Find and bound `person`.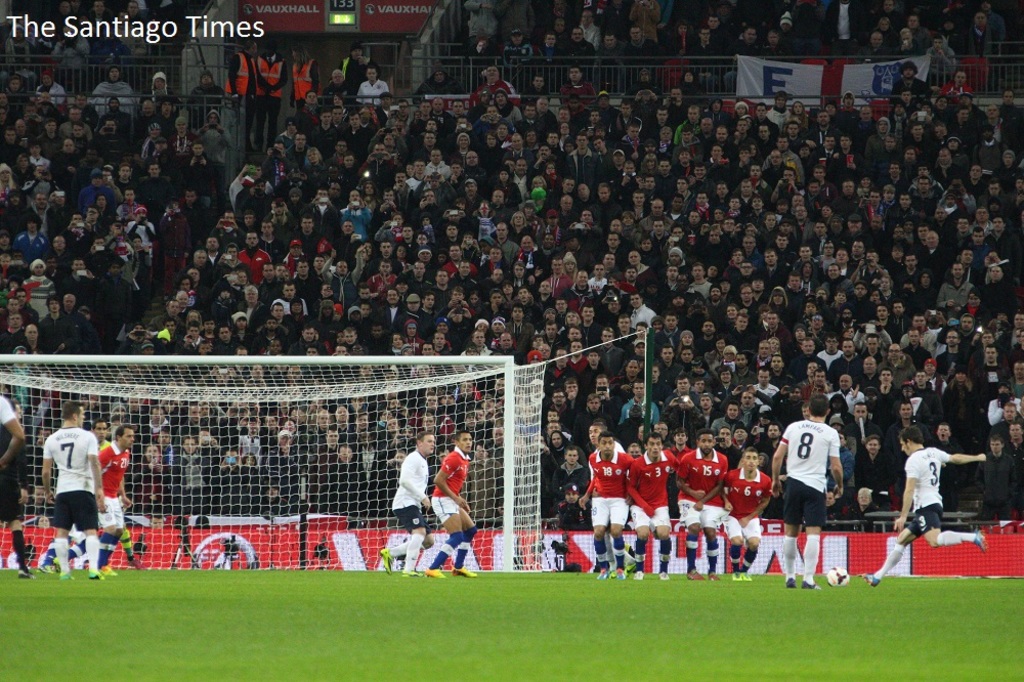
Bound: 290,47,328,128.
